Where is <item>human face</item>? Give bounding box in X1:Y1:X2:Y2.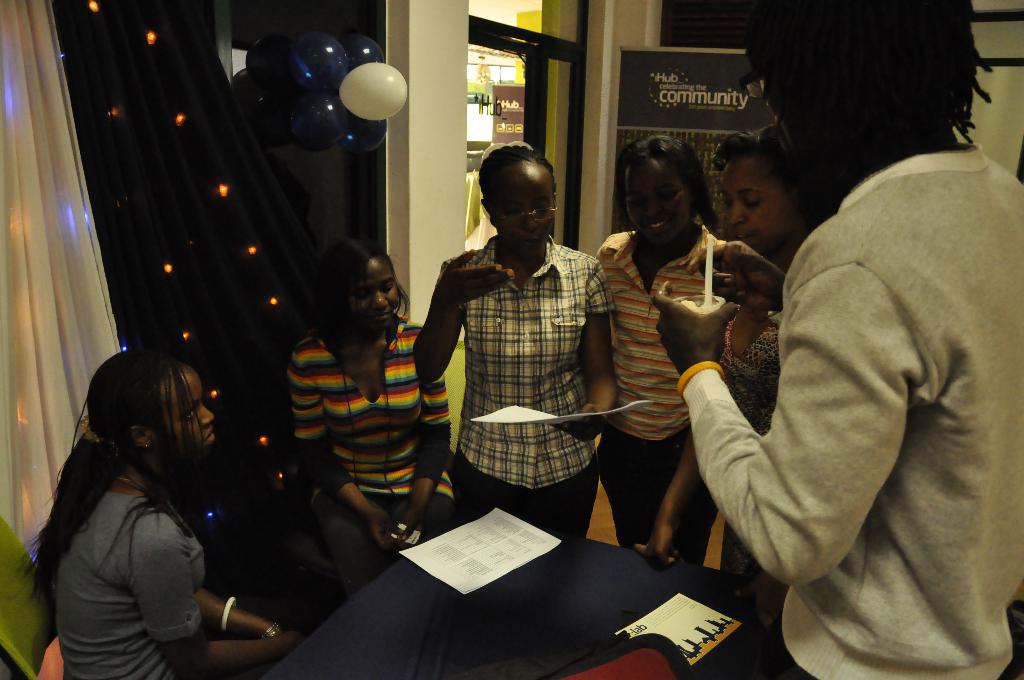
626:157:692:241.
